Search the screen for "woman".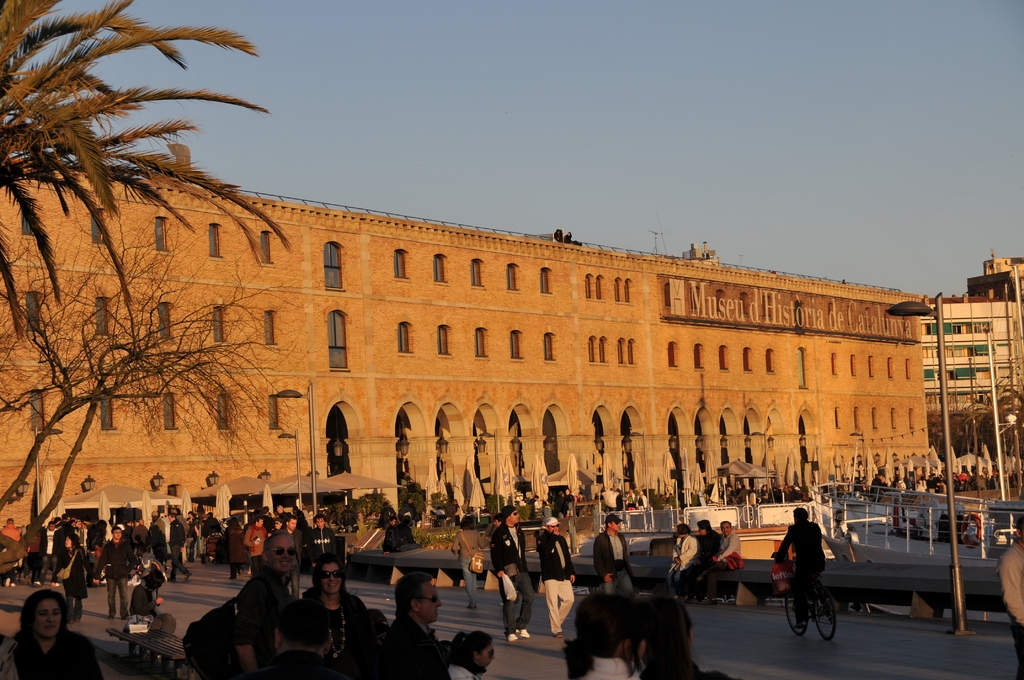
Found at crop(0, 587, 75, 674).
